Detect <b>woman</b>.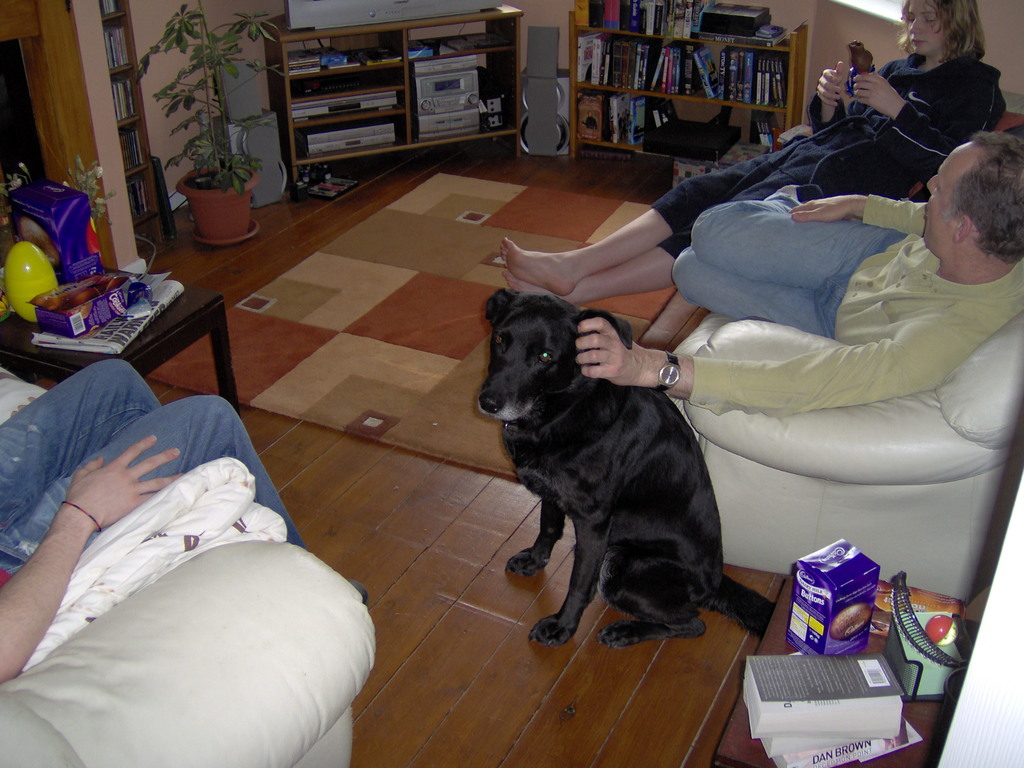
Detected at <bbox>500, 0, 1001, 305</bbox>.
